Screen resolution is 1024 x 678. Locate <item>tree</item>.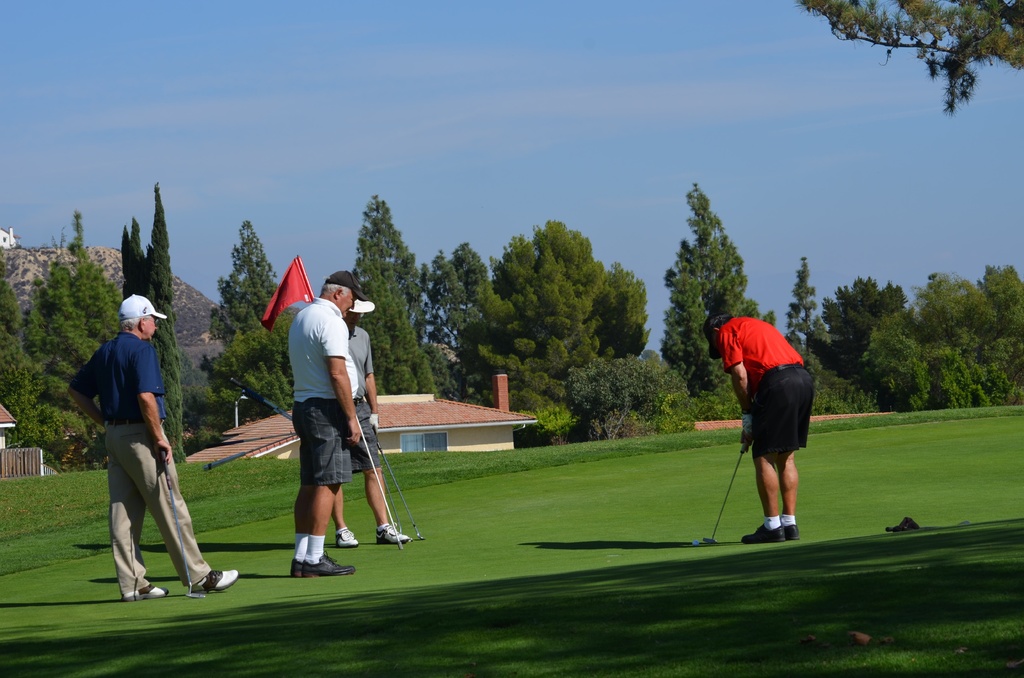
<region>802, 13, 1010, 123</region>.
